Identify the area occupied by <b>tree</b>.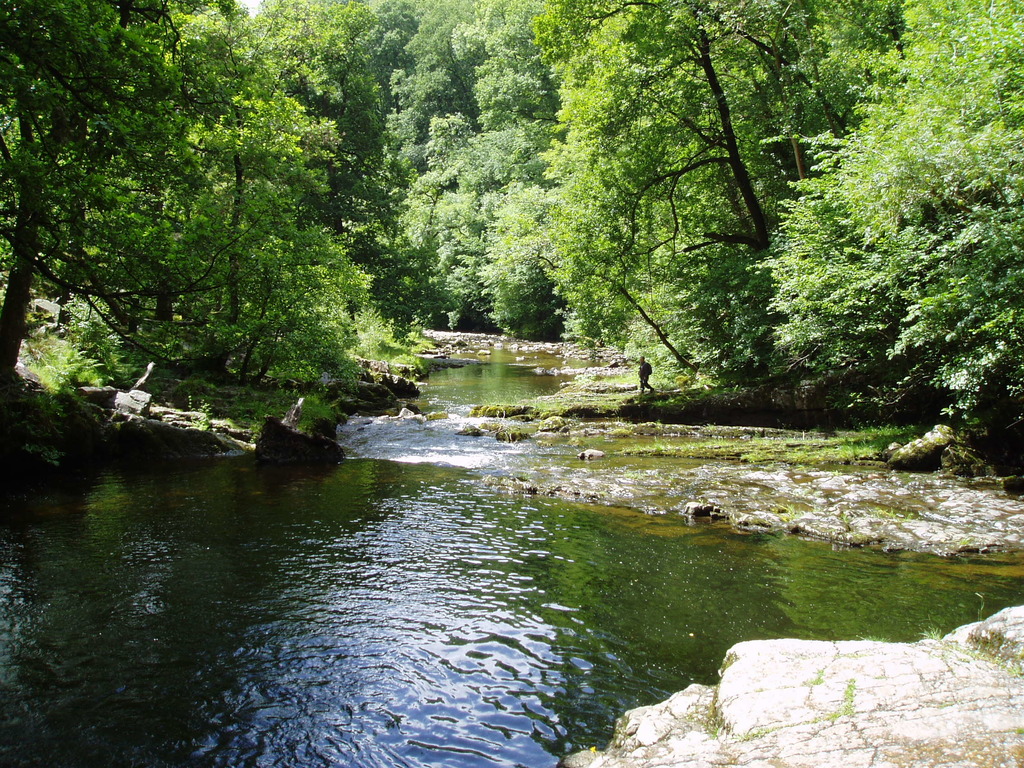
Area: bbox=[28, 62, 428, 440].
